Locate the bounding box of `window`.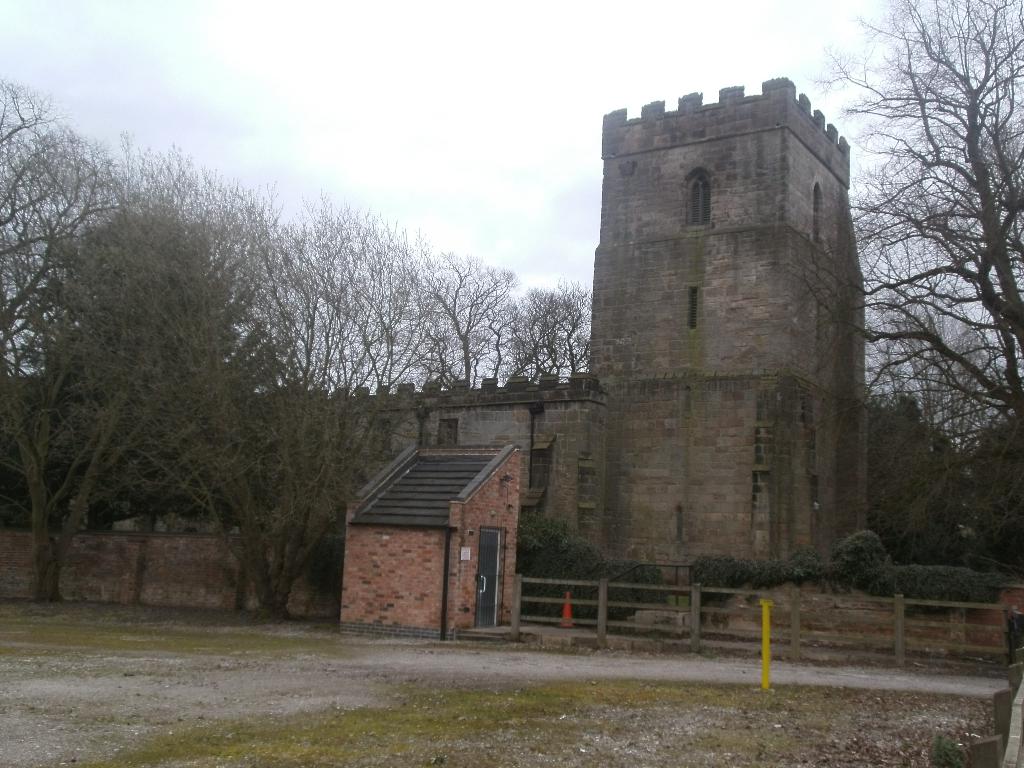
Bounding box: x1=816 y1=182 x2=825 y2=227.
